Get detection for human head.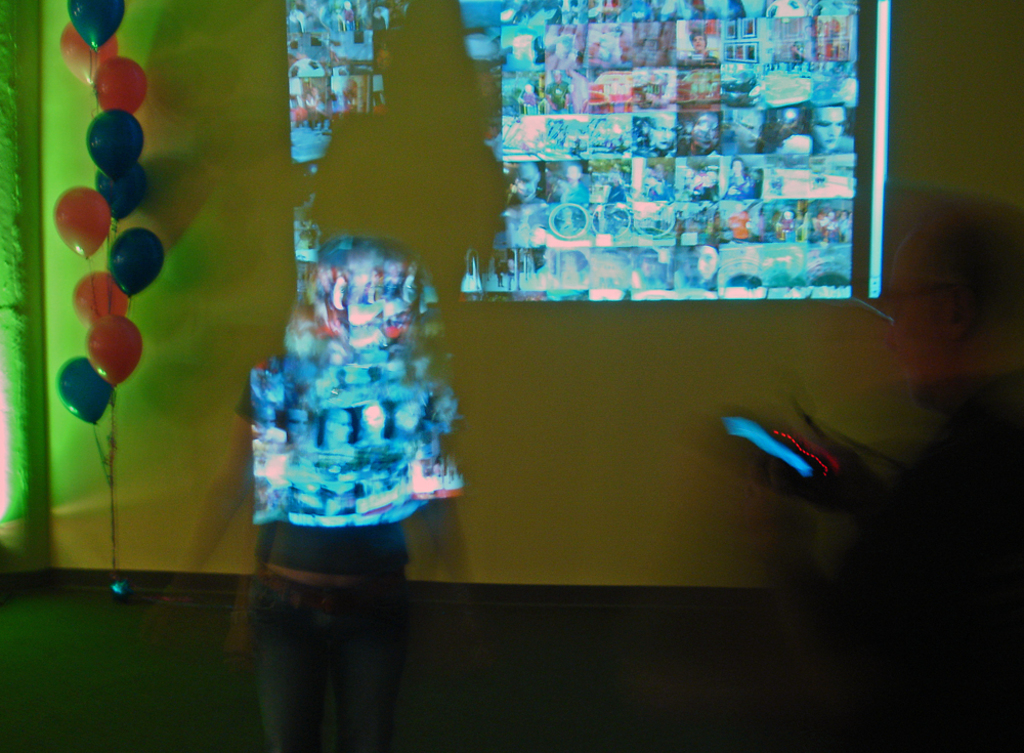
Detection: [x1=688, y1=33, x2=706, y2=52].
